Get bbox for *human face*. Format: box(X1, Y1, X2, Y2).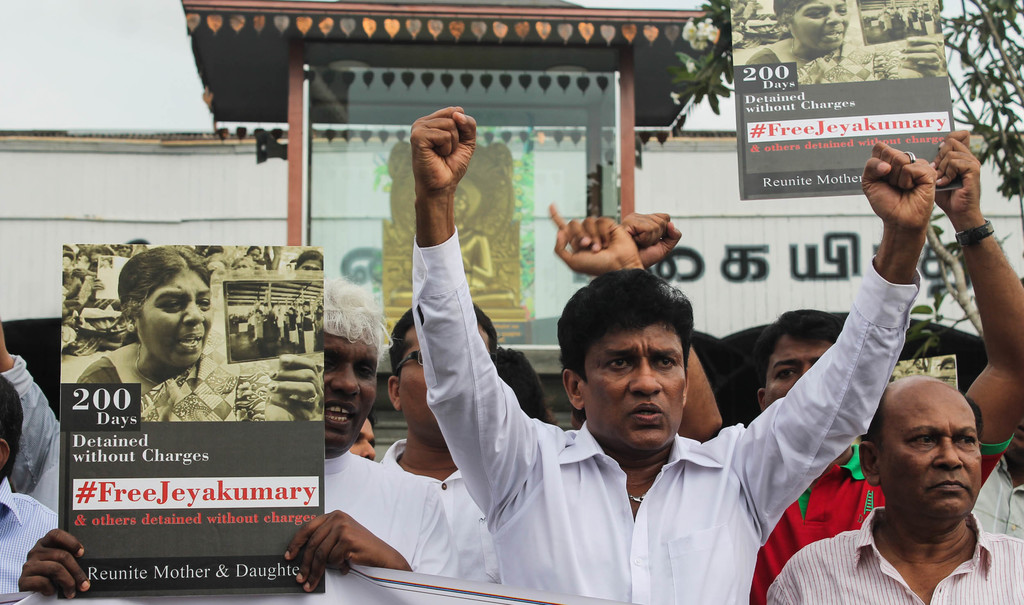
box(582, 322, 685, 449).
